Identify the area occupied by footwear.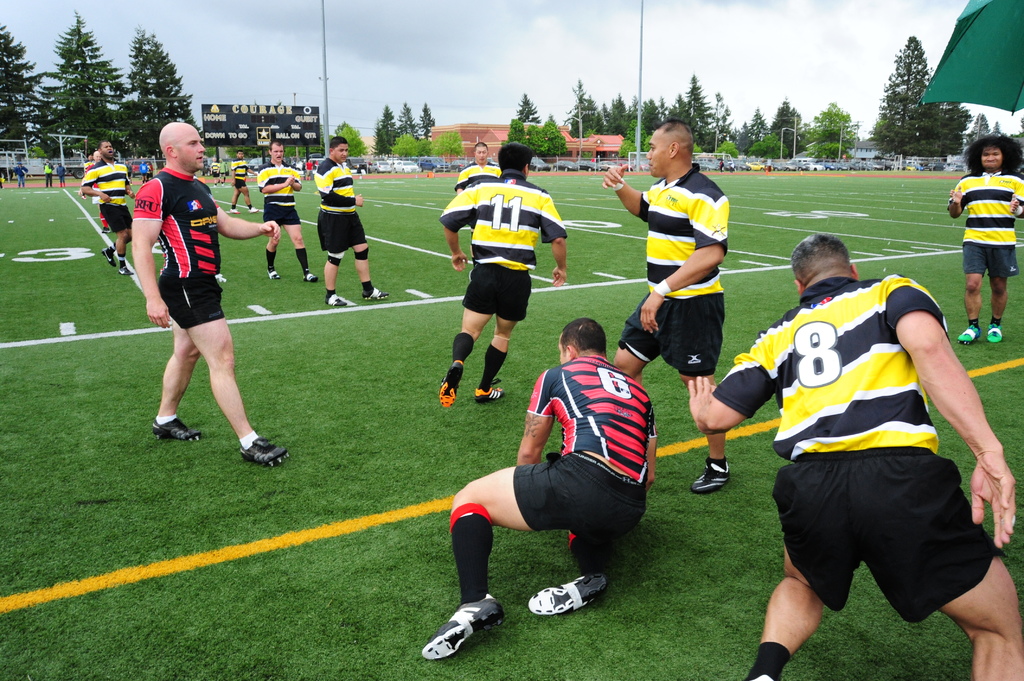
Area: Rect(228, 206, 239, 212).
